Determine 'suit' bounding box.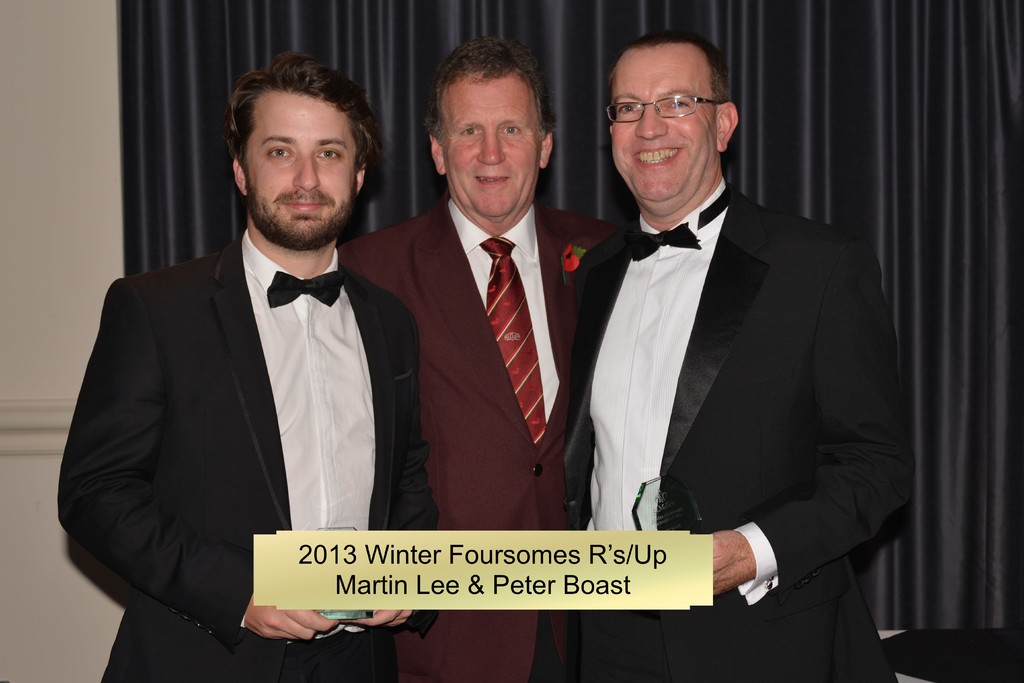
Determined: crop(56, 227, 441, 682).
